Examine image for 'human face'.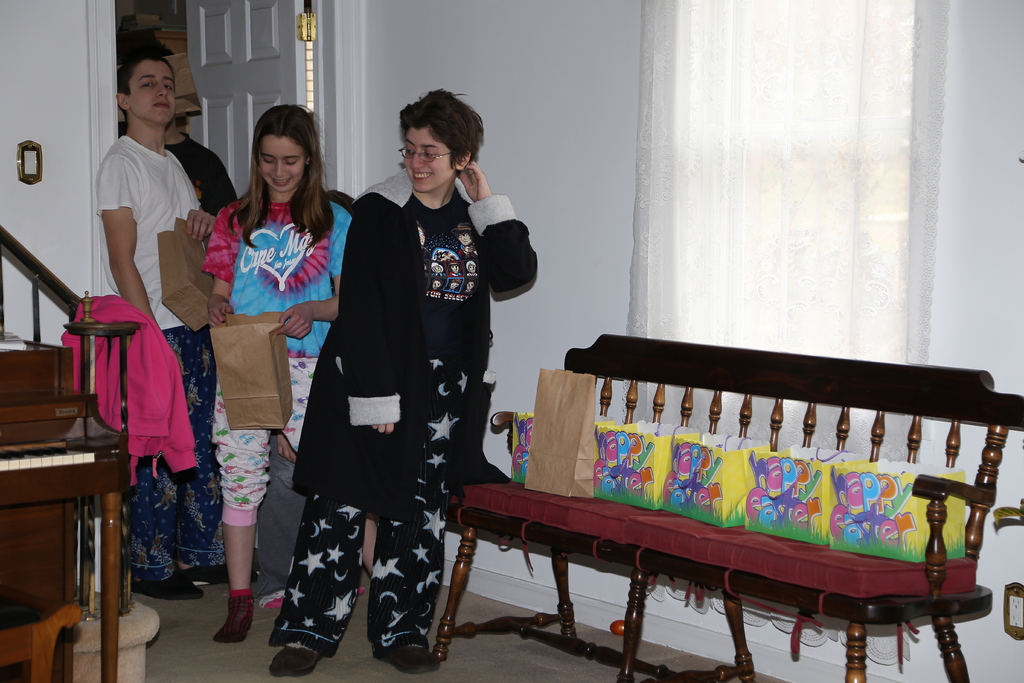
Examination result: {"x1": 260, "y1": 133, "x2": 305, "y2": 193}.
